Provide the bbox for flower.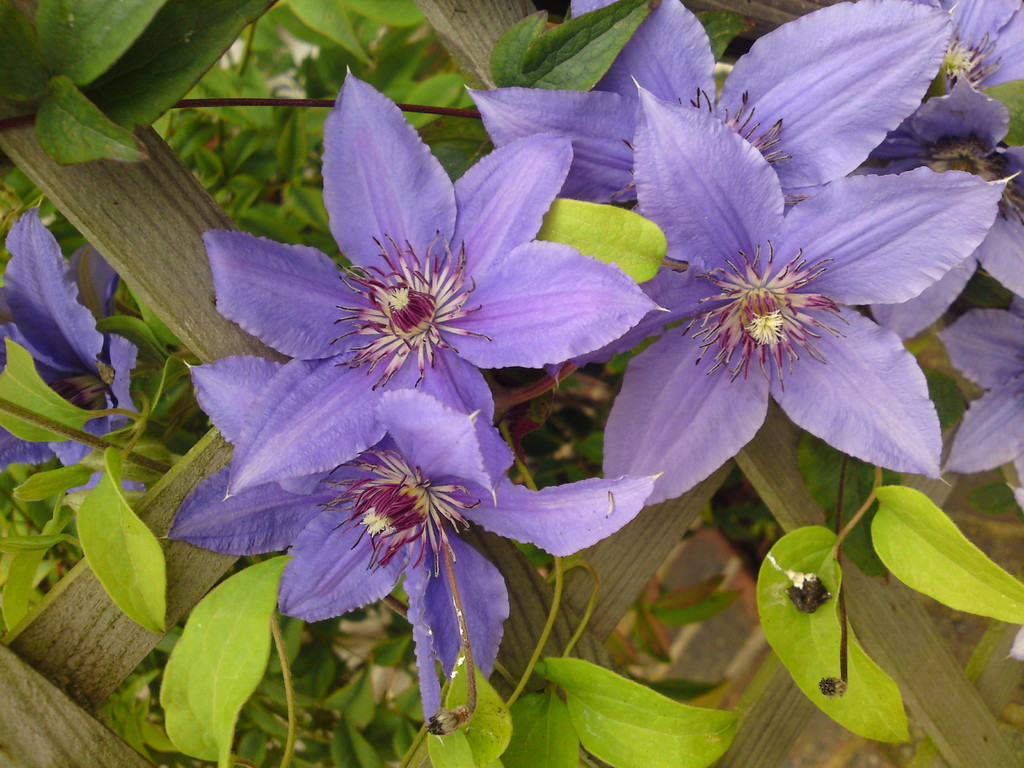
rect(783, 69, 1023, 346).
